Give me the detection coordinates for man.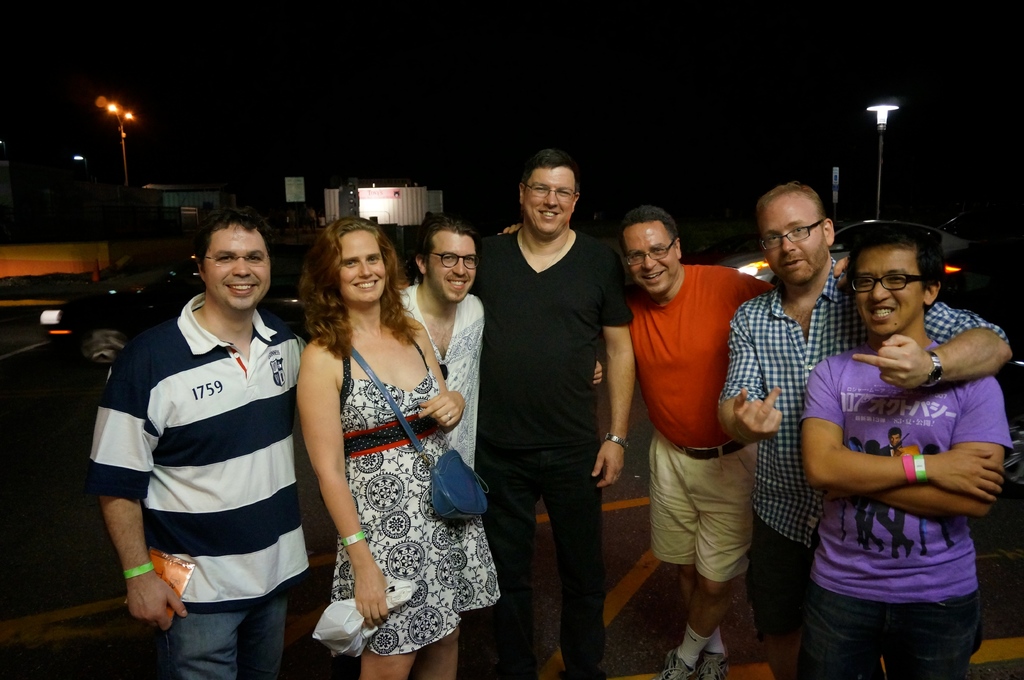
rect(495, 202, 849, 679).
